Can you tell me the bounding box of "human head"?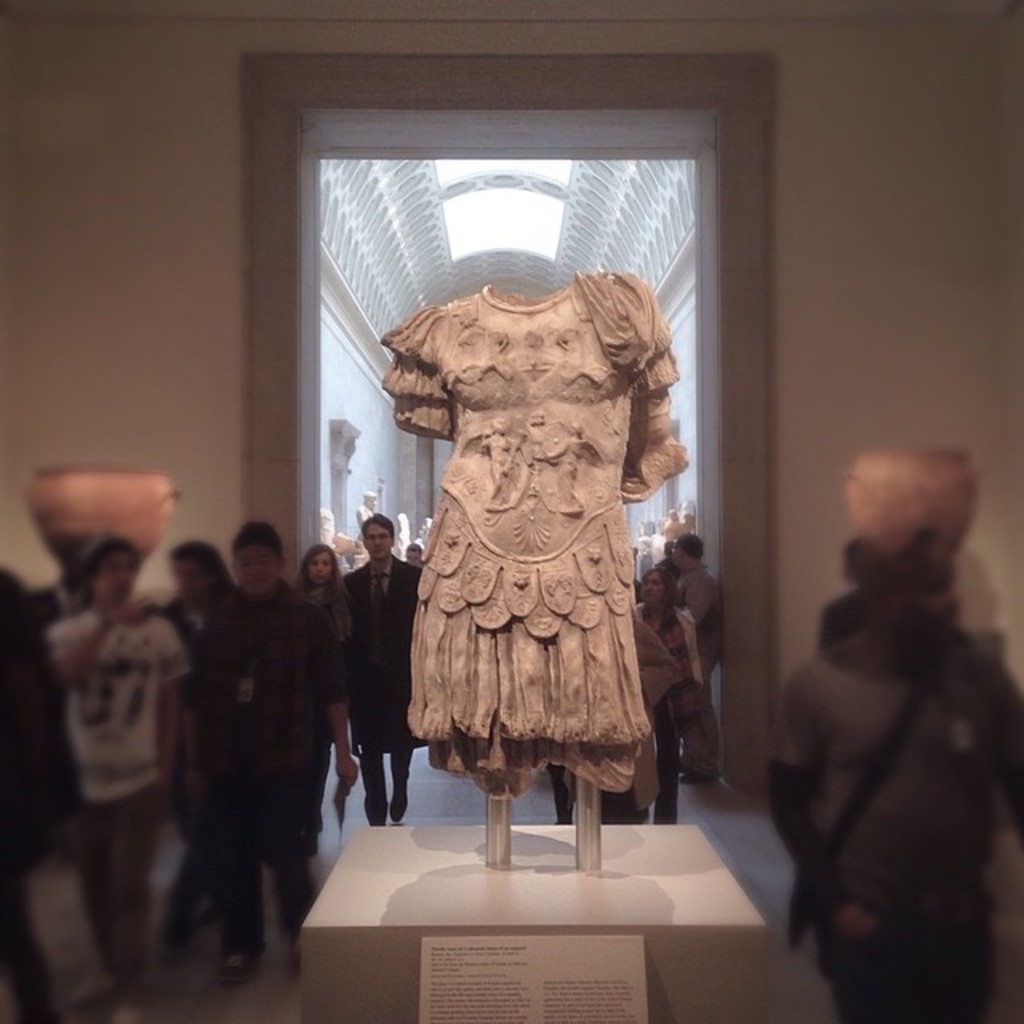
box=[170, 541, 232, 613].
